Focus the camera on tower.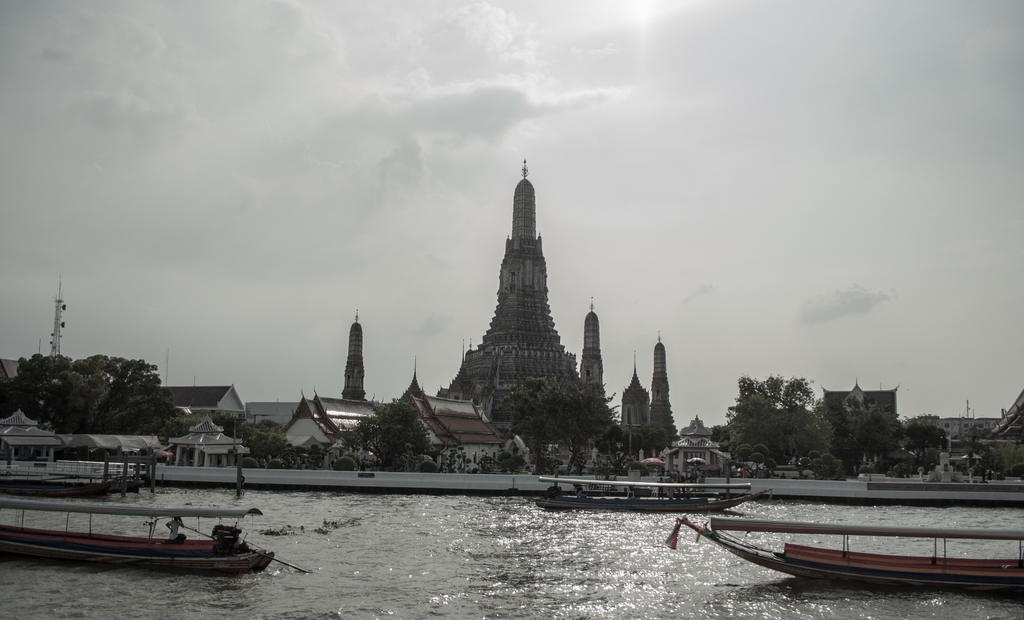
Focus region: bbox(648, 340, 677, 446).
